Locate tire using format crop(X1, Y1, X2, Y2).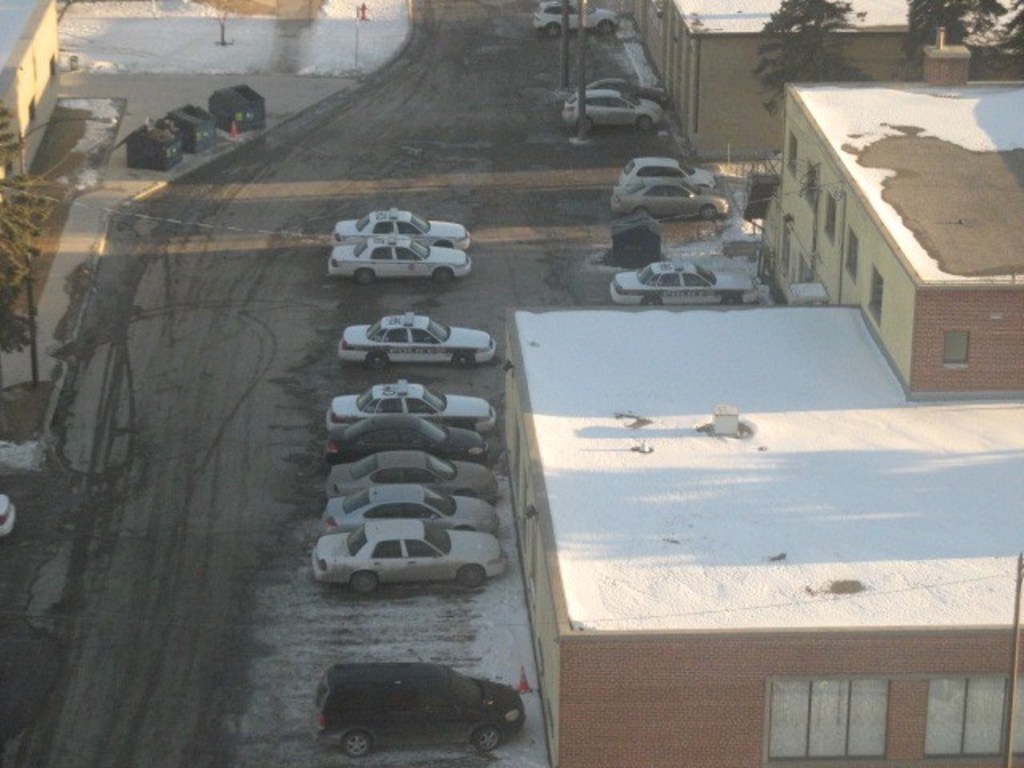
crop(640, 296, 659, 306).
